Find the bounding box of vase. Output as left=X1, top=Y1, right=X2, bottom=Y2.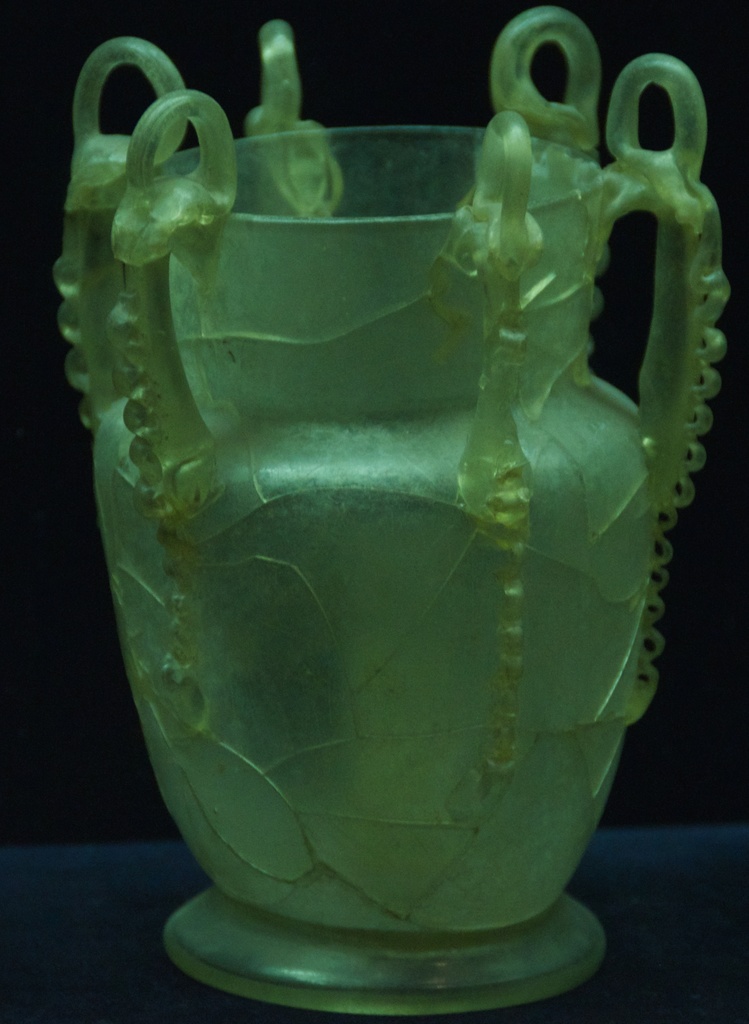
left=49, top=6, right=731, bottom=1021.
